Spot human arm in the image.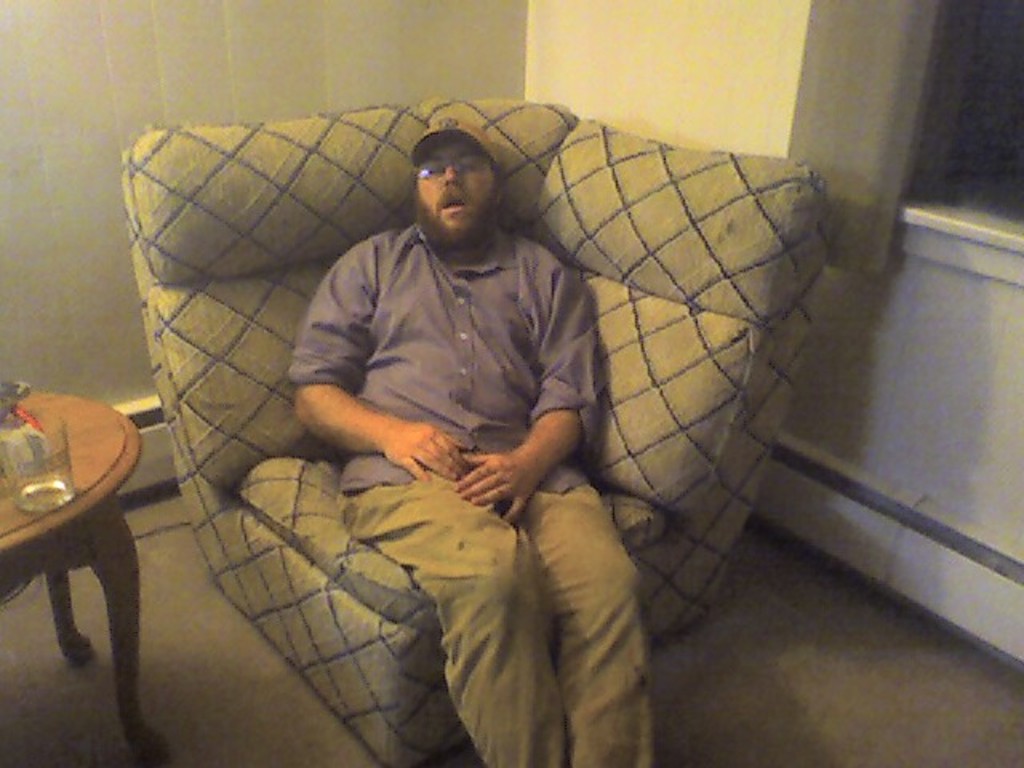
human arm found at locate(461, 266, 606, 530).
